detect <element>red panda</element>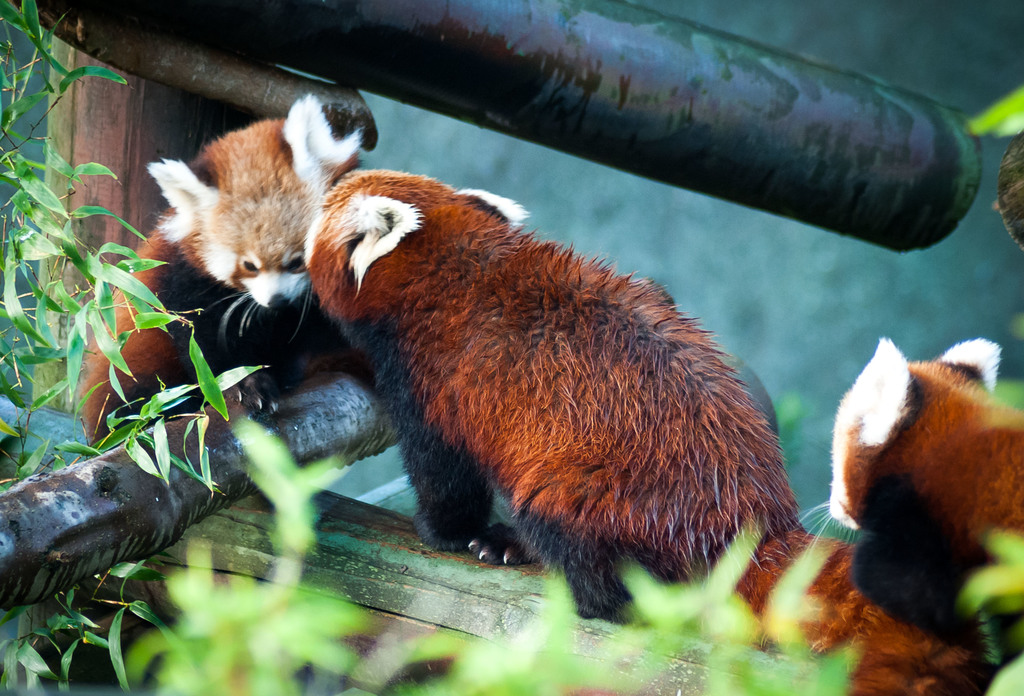
<box>77,91,361,445</box>
